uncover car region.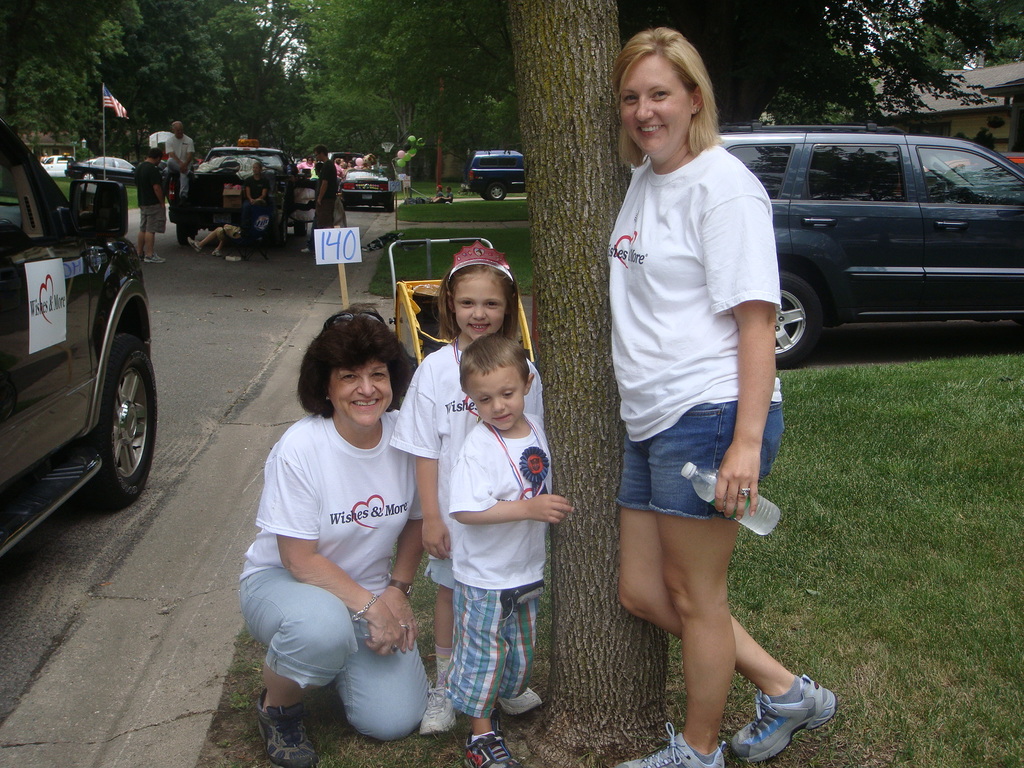
Uncovered: 340, 172, 394, 207.
